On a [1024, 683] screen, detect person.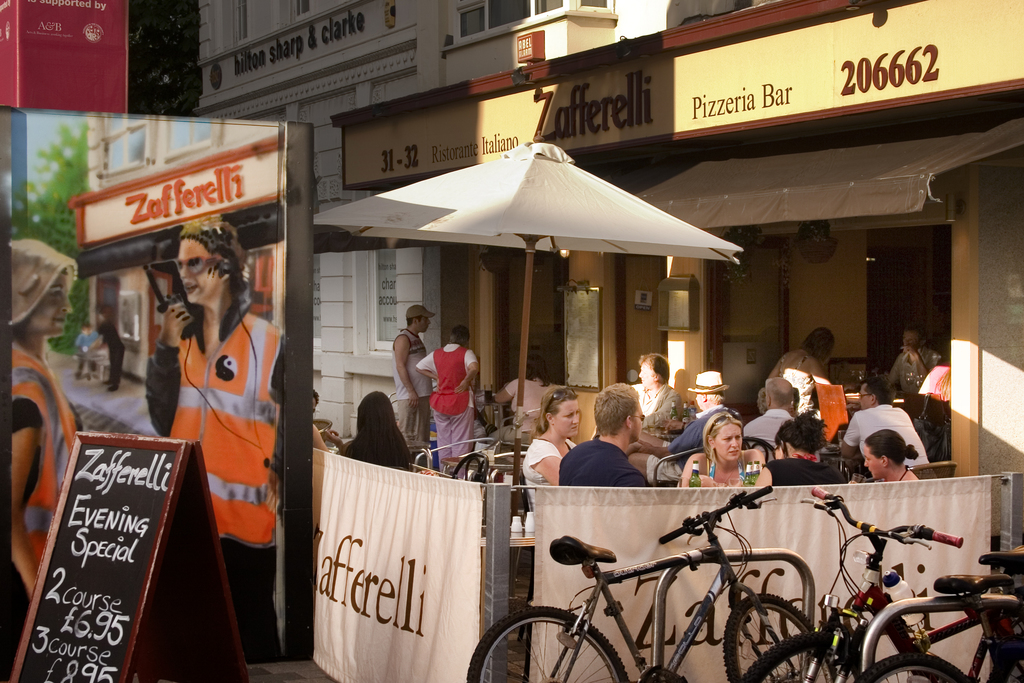
(x1=560, y1=380, x2=652, y2=486).
